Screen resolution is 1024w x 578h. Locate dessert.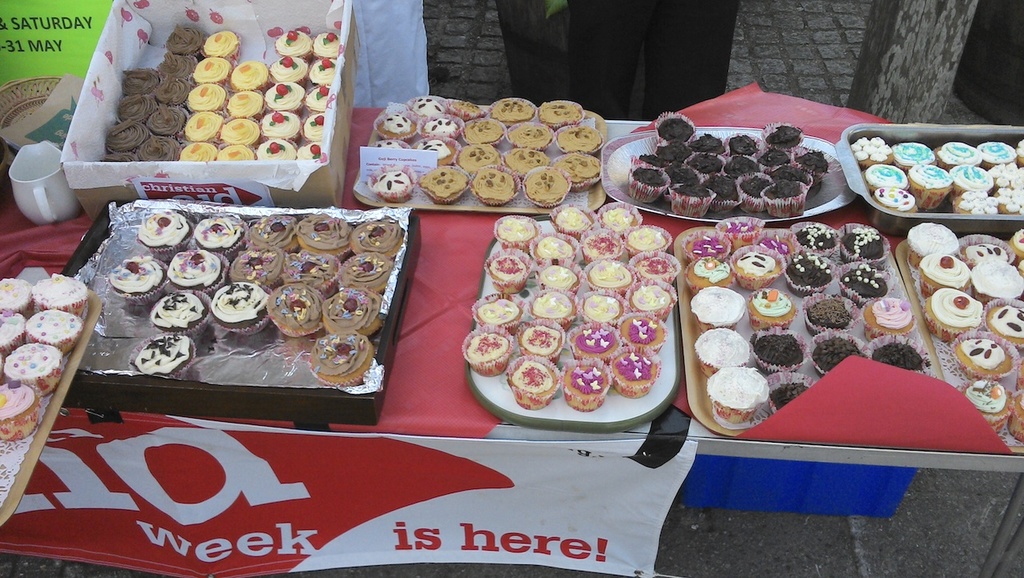
pyautogui.locateOnScreen(516, 354, 561, 393).
